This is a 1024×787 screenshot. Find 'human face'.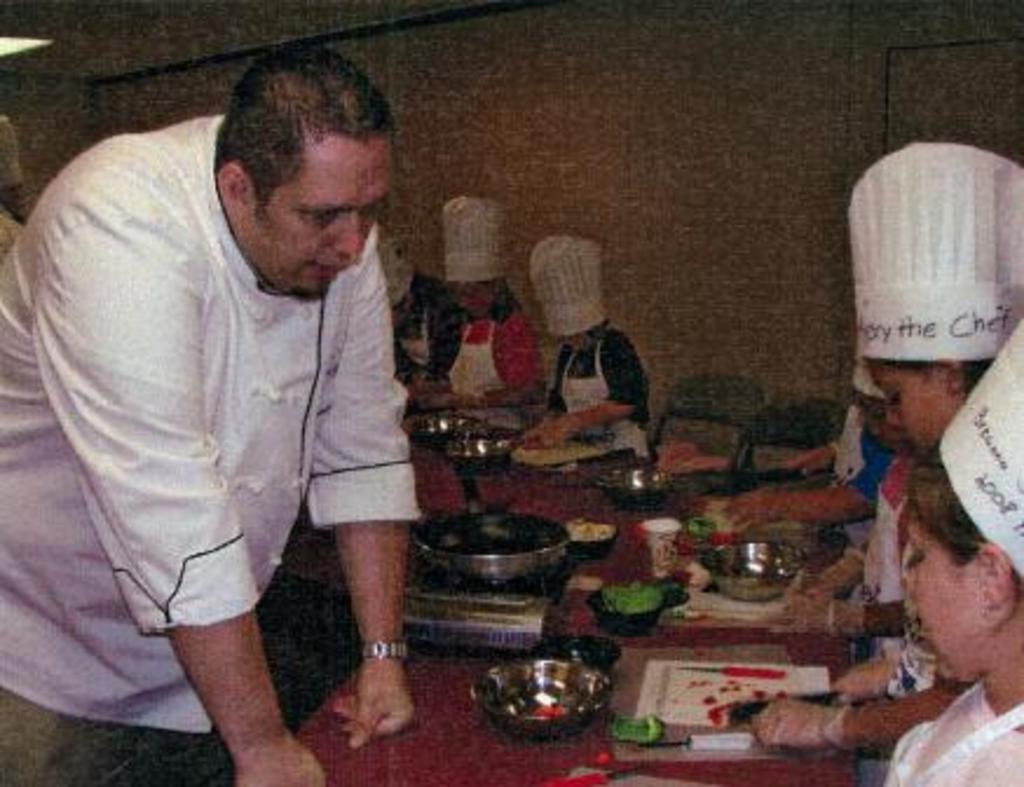
Bounding box: (874,363,956,445).
